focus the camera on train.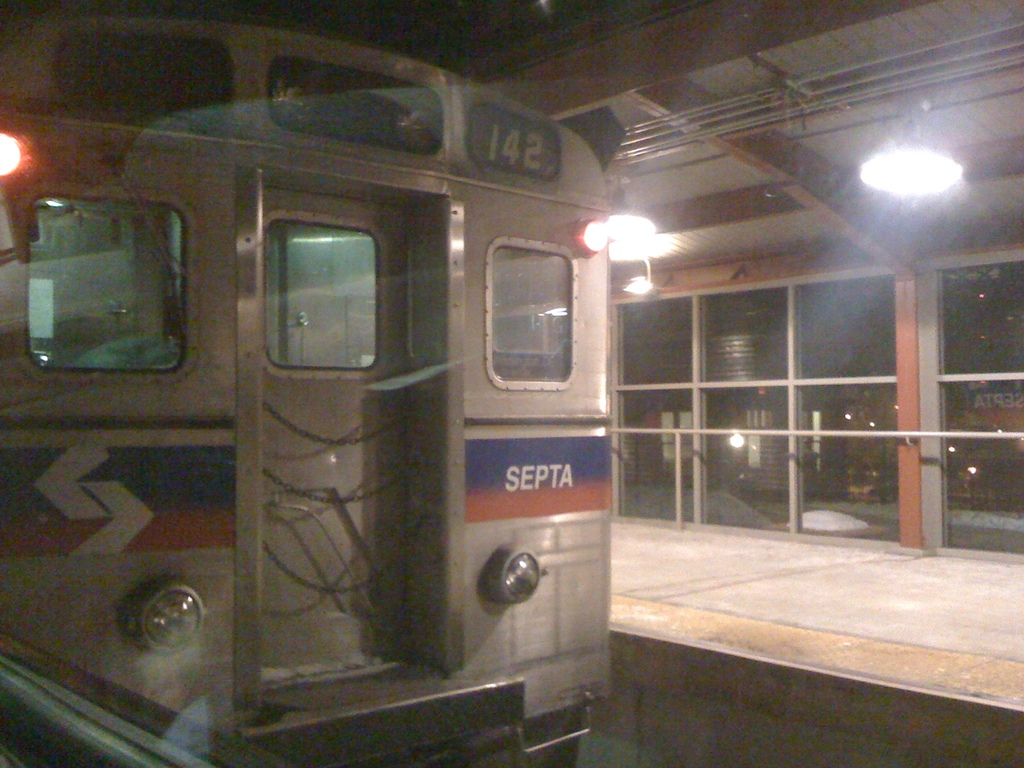
Focus region: (x1=0, y1=10, x2=614, y2=767).
